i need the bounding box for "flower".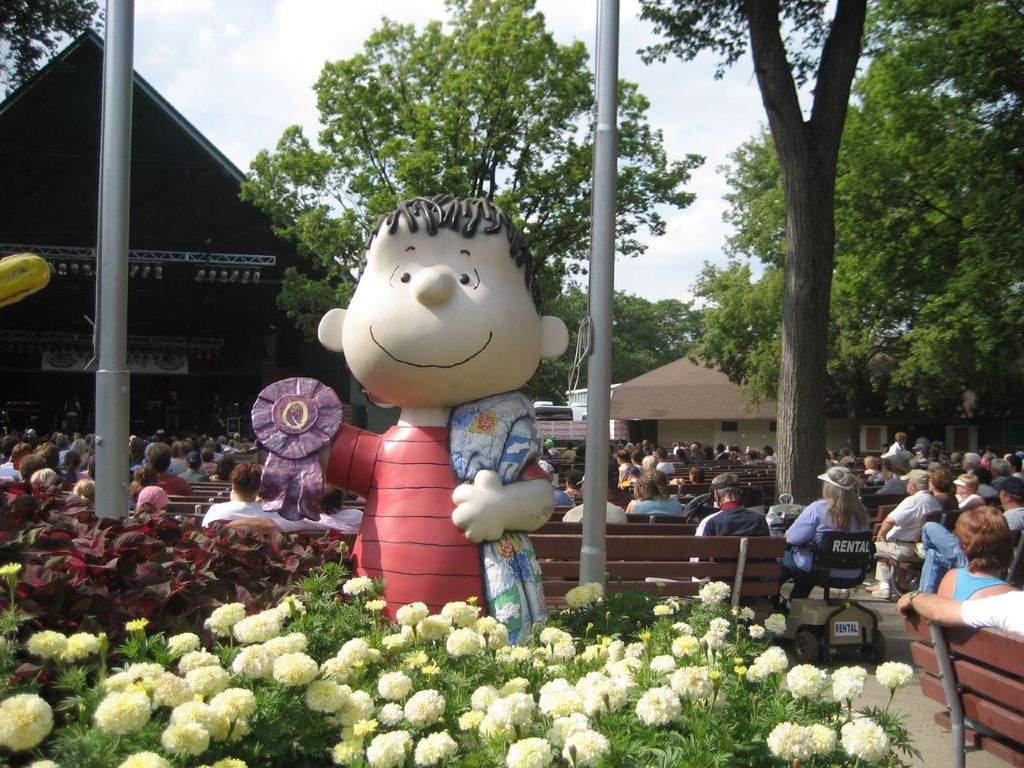
Here it is: select_region(406, 691, 442, 727).
